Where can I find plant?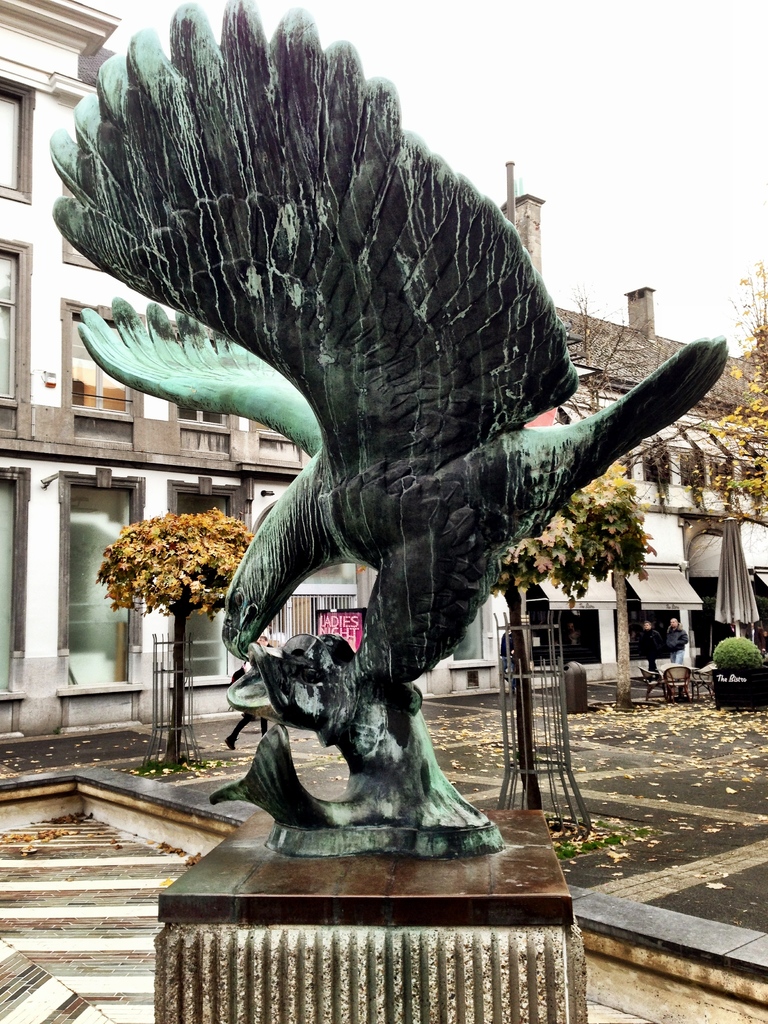
You can find it at pyautogui.locateOnScreen(710, 630, 764, 679).
